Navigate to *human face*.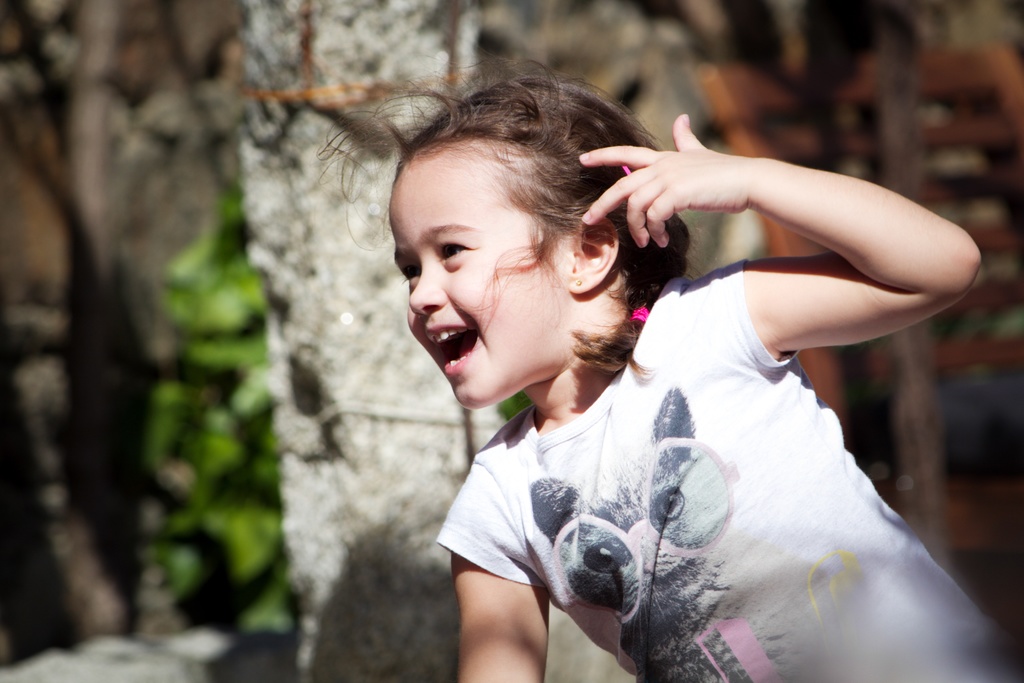
Navigation target: bbox(387, 154, 565, 407).
